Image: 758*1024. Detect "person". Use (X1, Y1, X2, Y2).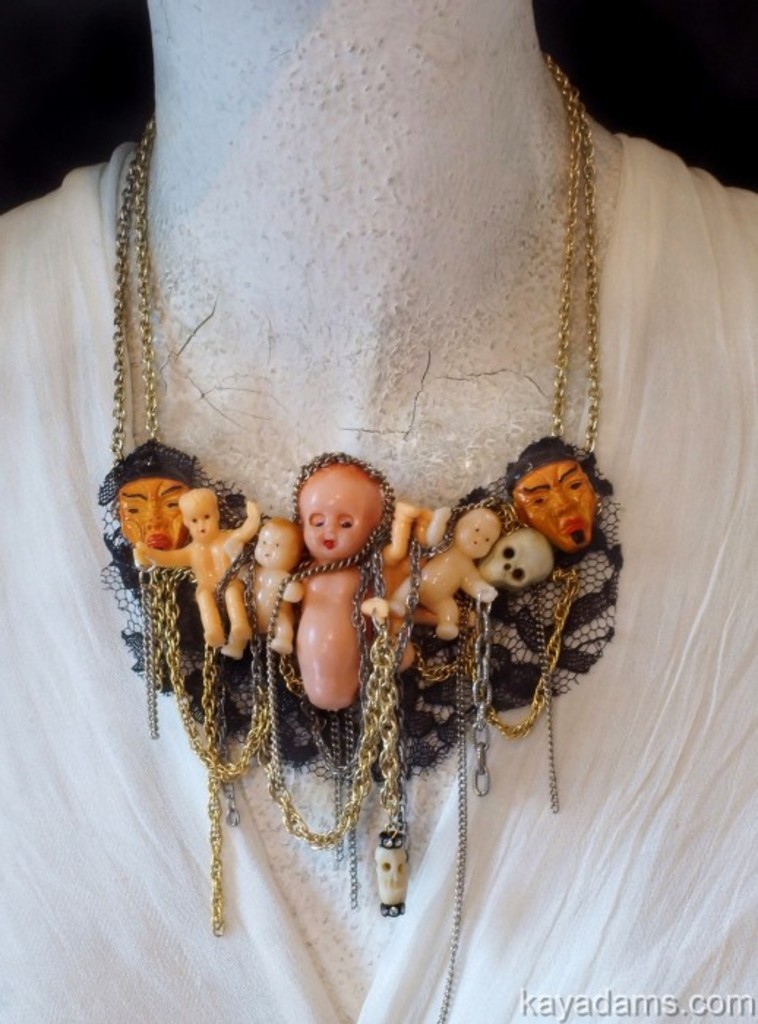
(244, 521, 299, 642).
